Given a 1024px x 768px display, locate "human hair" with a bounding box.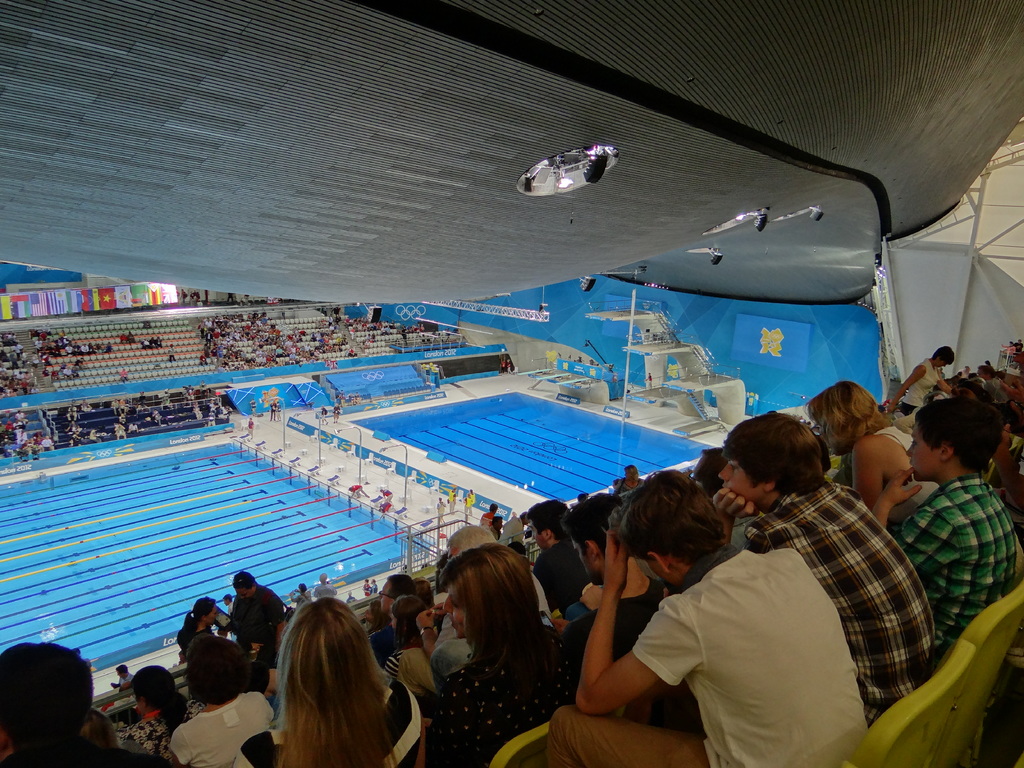
Located: <bbox>245, 605, 410, 767</bbox>.
